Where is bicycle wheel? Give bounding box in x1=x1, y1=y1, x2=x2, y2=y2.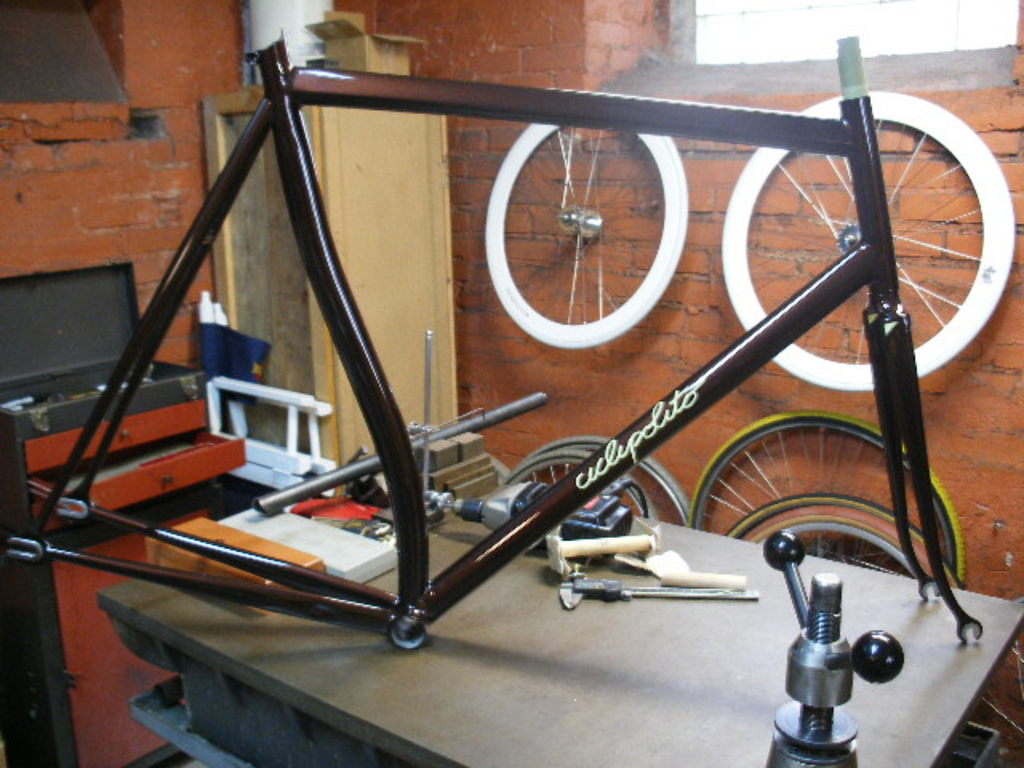
x1=718, y1=86, x2=1018, y2=392.
